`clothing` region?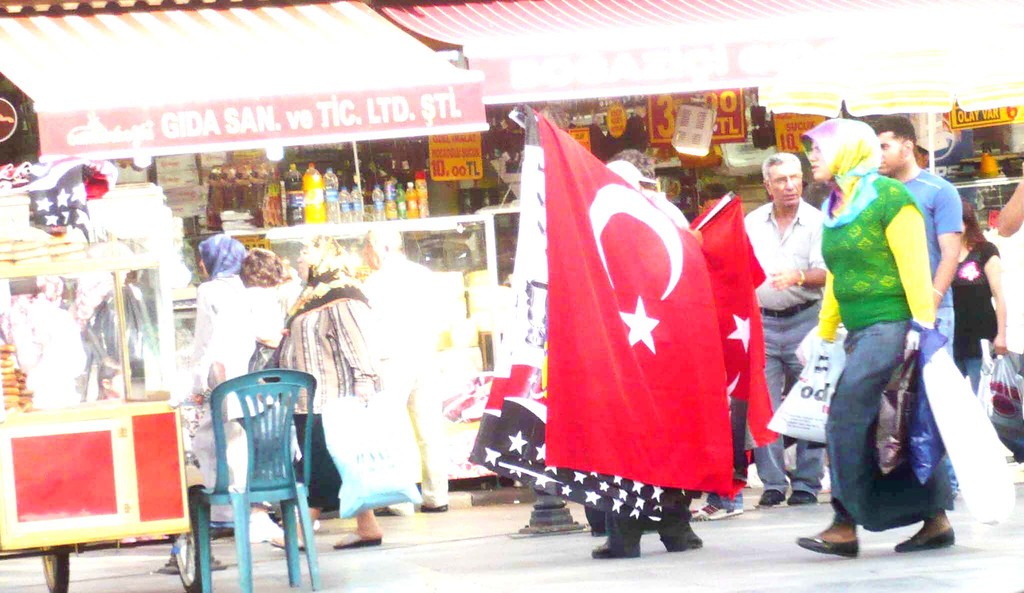
left=821, top=122, right=966, bottom=529
